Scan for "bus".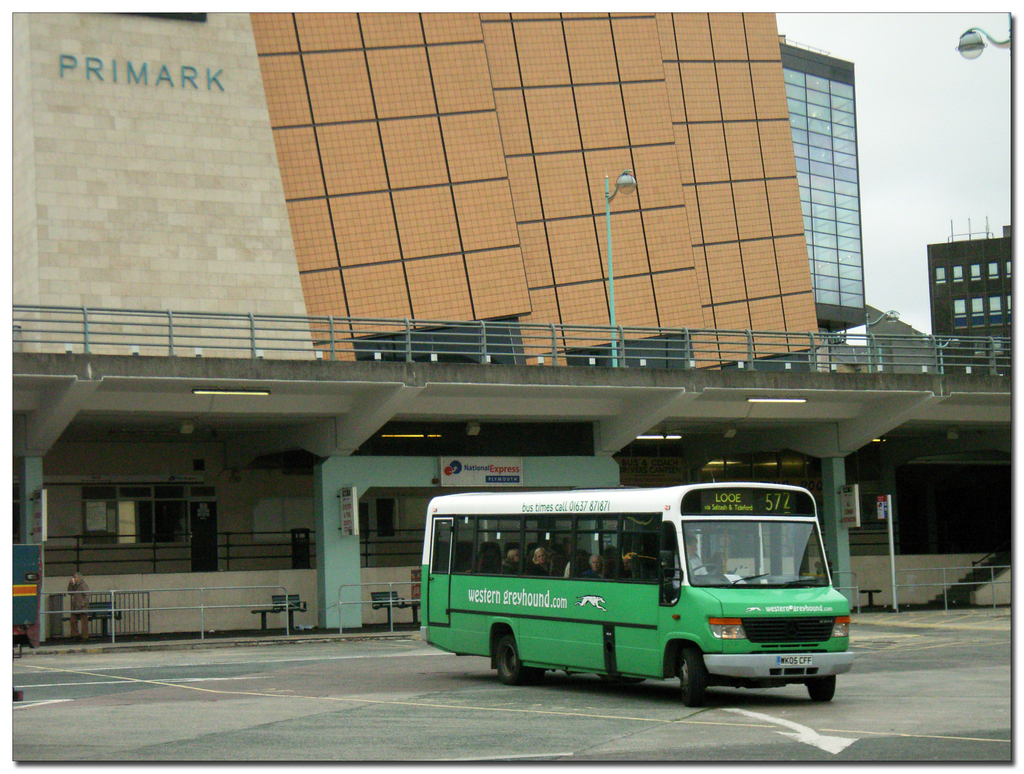
Scan result: l=418, t=483, r=855, b=709.
